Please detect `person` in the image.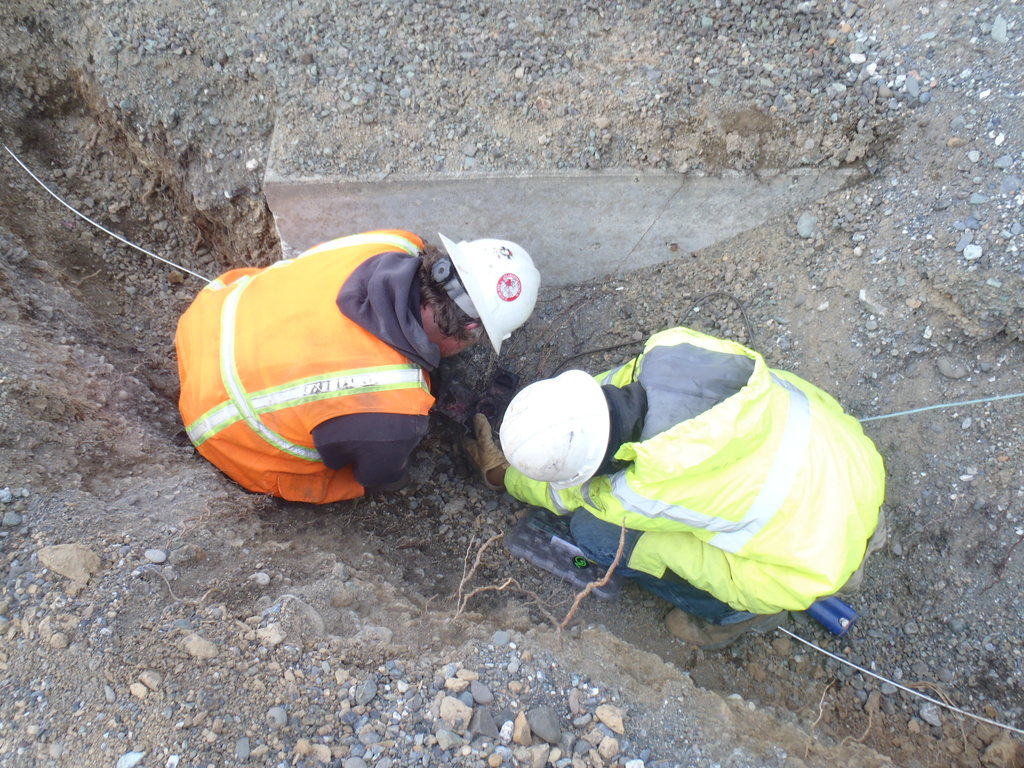
pyautogui.locateOnScreen(452, 322, 890, 659).
